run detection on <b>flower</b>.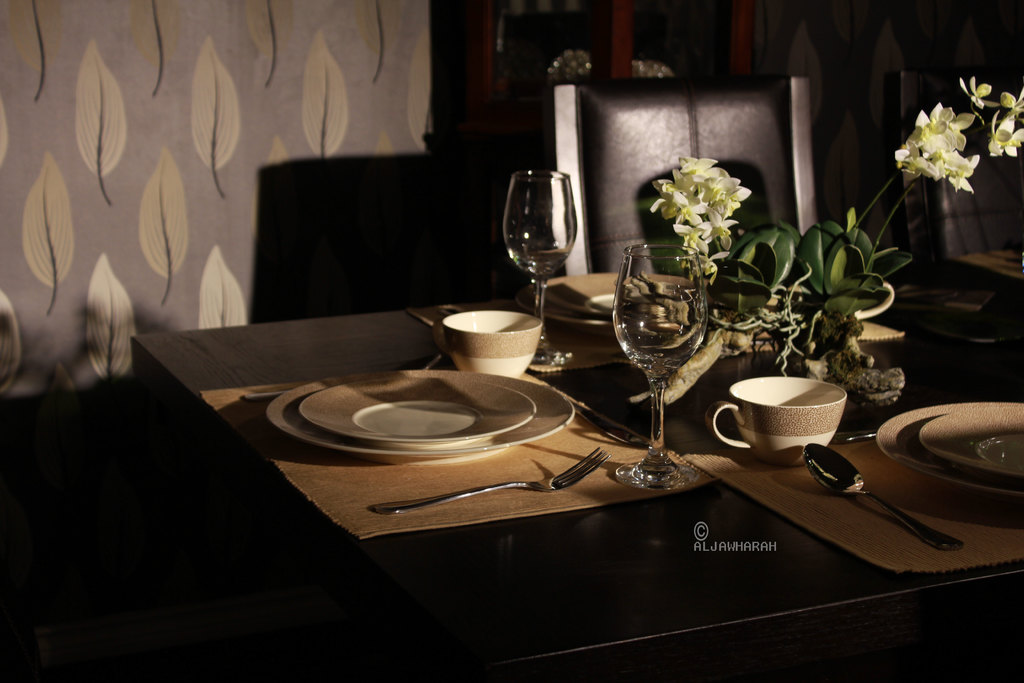
Result: <bbox>955, 73, 1000, 111</bbox>.
